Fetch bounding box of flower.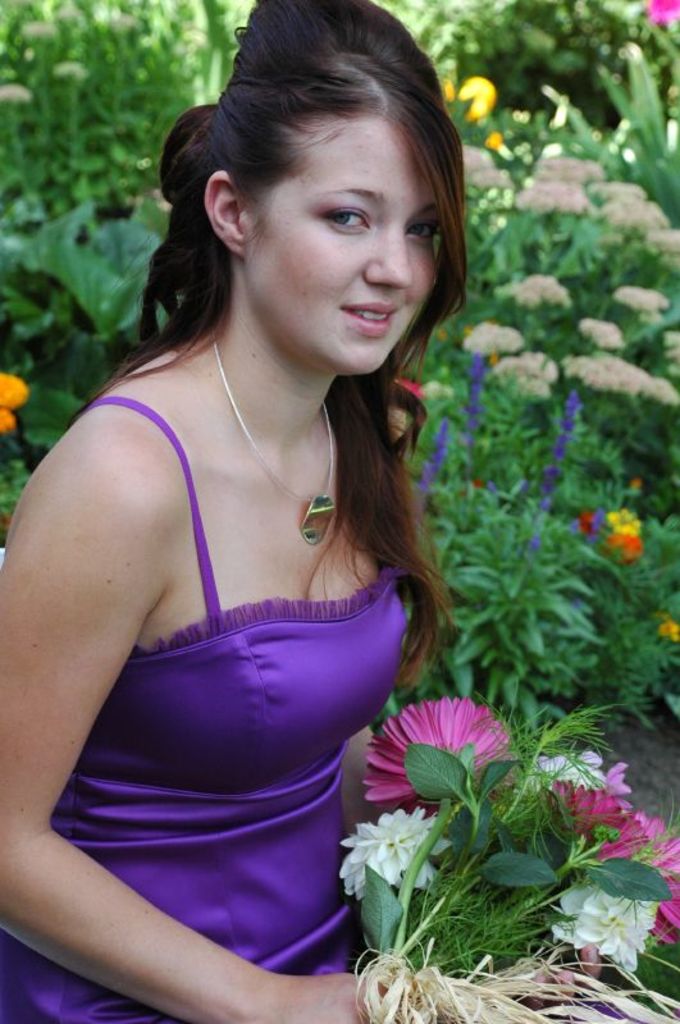
Bbox: (left=357, top=694, right=522, bottom=819).
